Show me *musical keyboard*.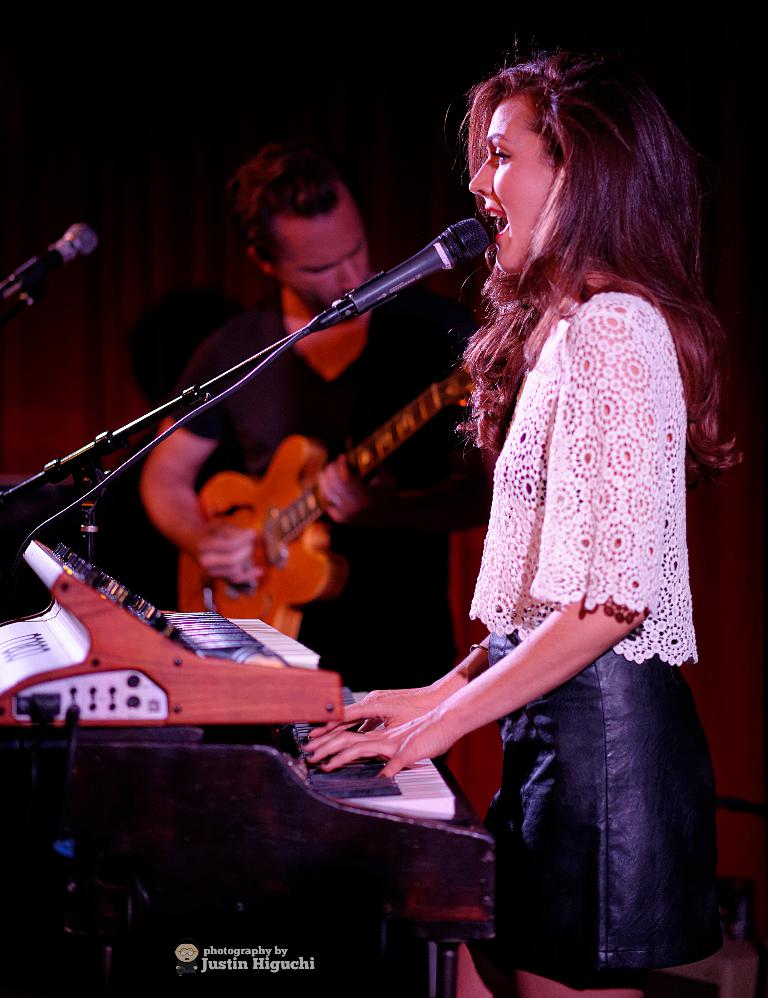
*musical keyboard* is here: crop(0, 575, 493, 807).
